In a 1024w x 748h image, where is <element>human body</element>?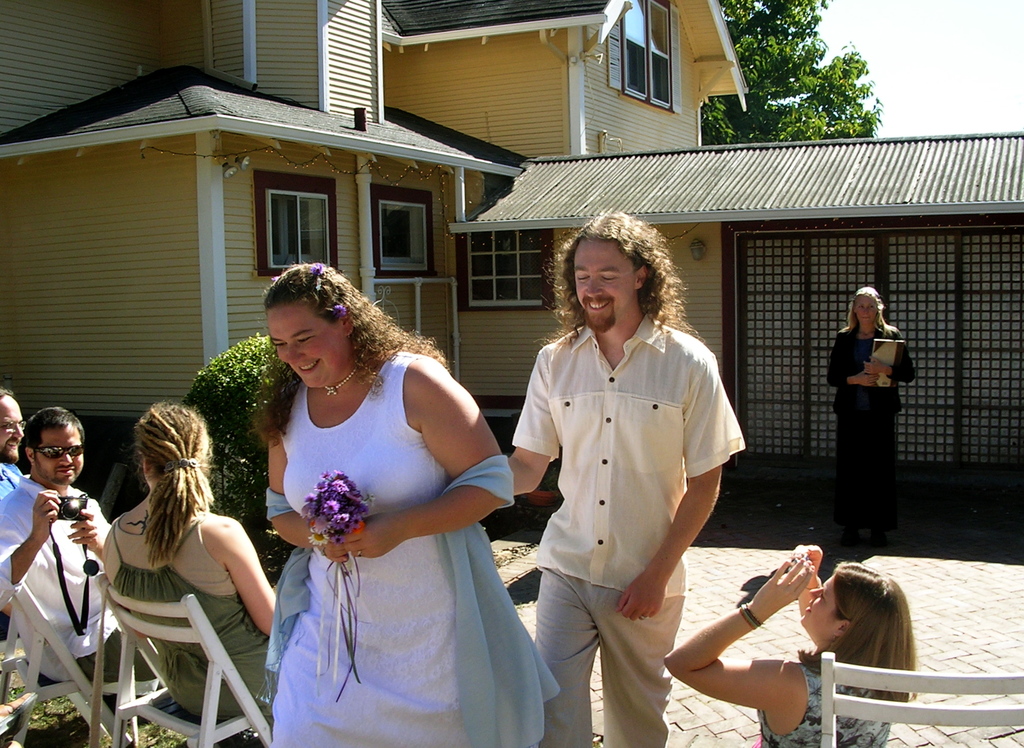
detection(248, 245, 560, 747).
